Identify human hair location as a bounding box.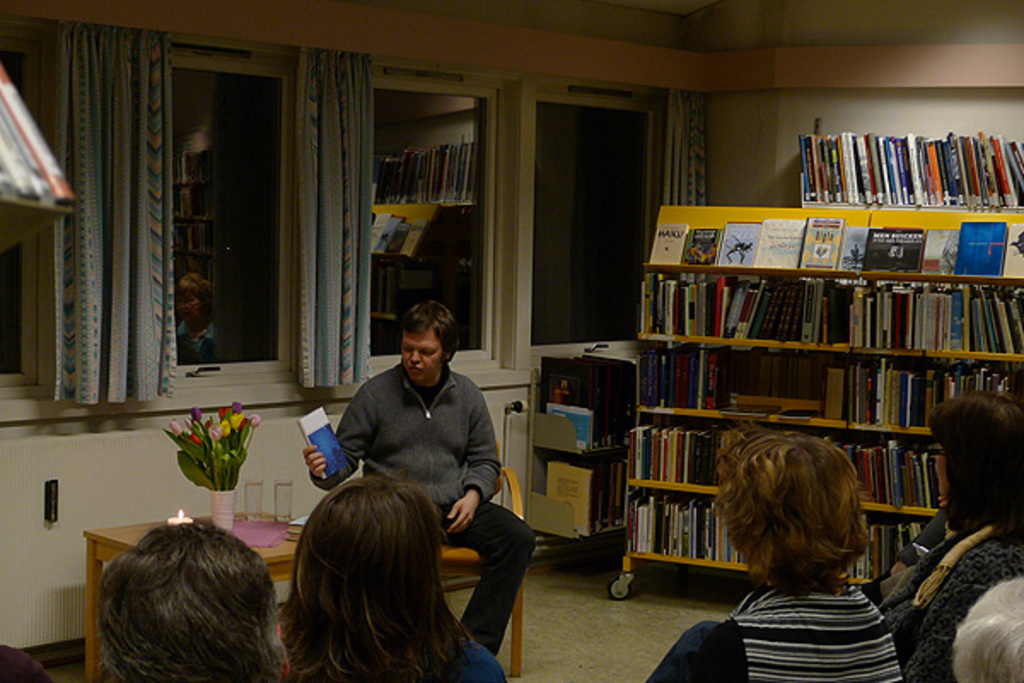
713/429/874/603.
